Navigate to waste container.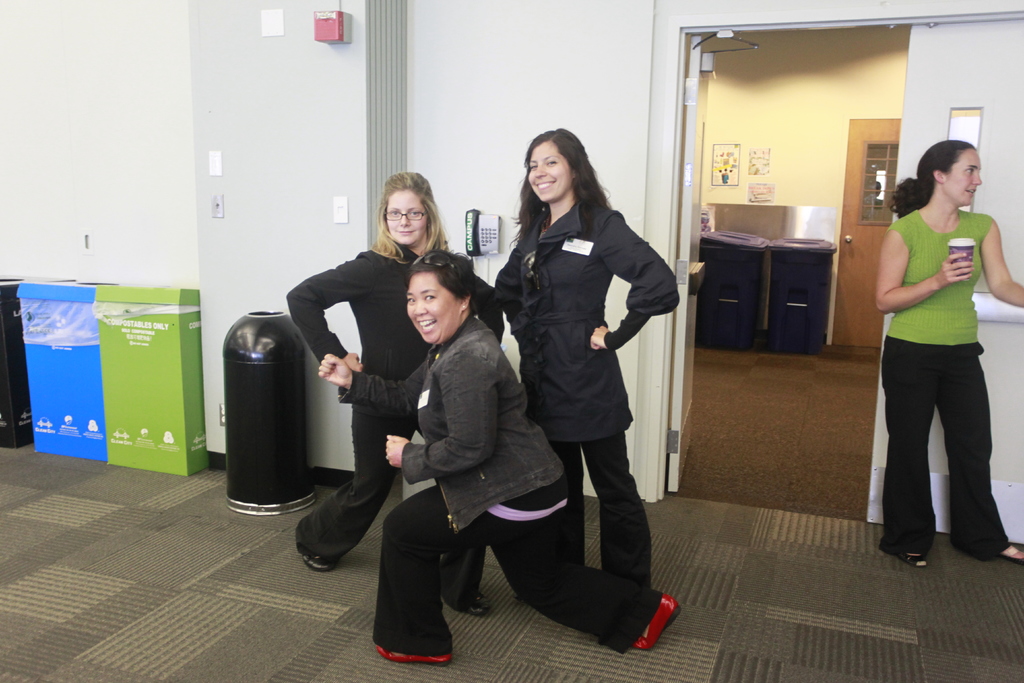
Navigation target: [700,222,780,352].
